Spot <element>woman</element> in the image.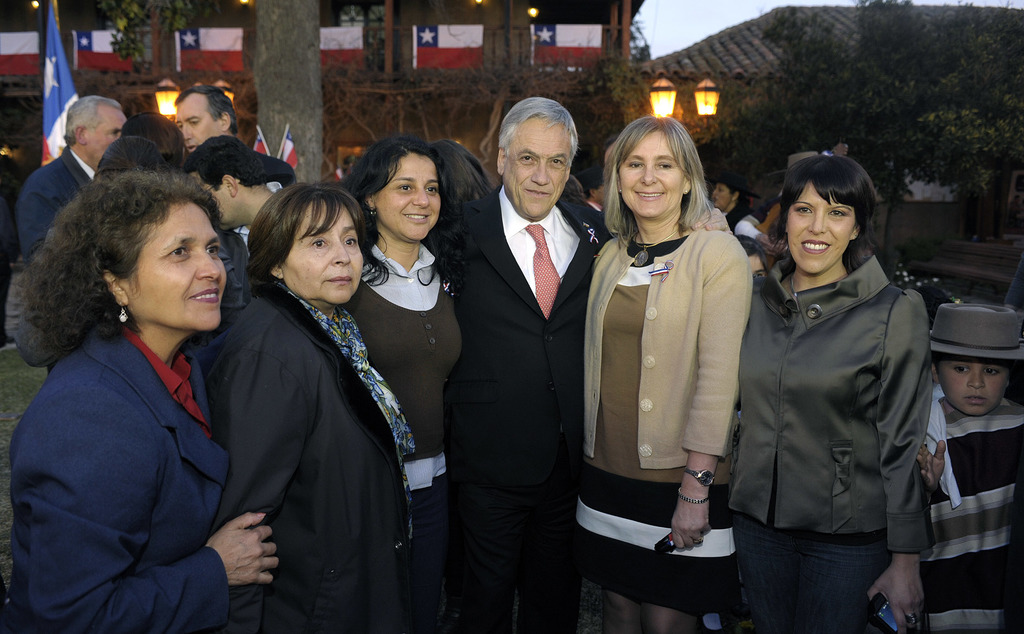
<element>woman</element> found at x1=728 y1=154 x2=934 y2=633.
